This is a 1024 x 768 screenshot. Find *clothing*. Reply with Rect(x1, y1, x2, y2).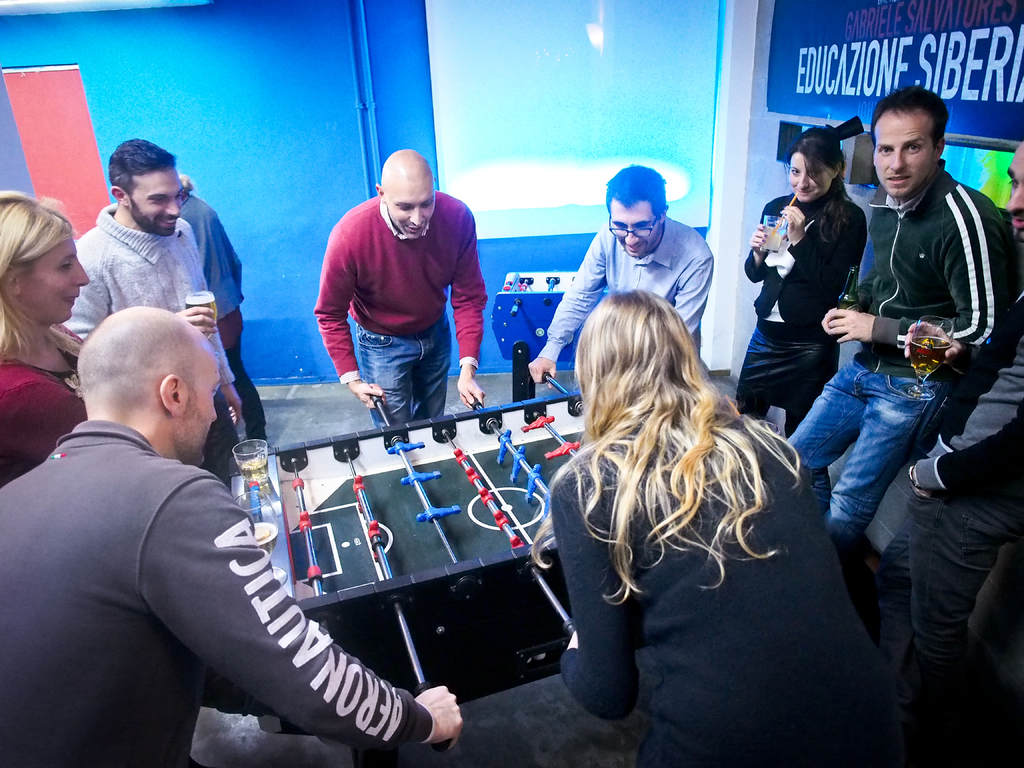
Rect(175, 196, 271, 440).
